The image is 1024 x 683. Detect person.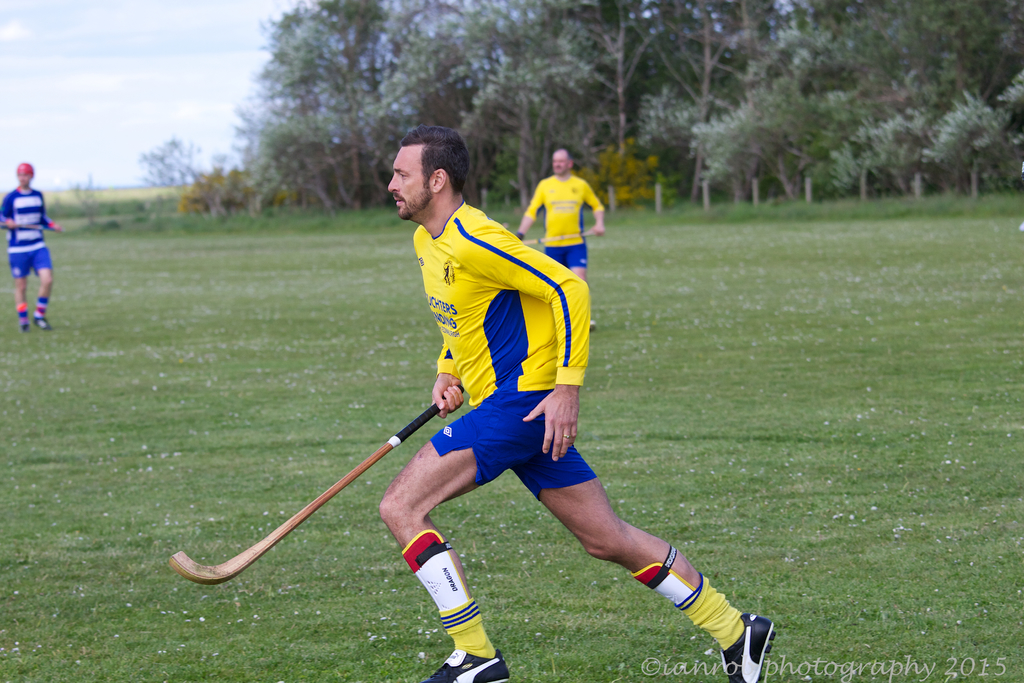
Detection: x1=0, y1=160, x2=63, y2=331.
